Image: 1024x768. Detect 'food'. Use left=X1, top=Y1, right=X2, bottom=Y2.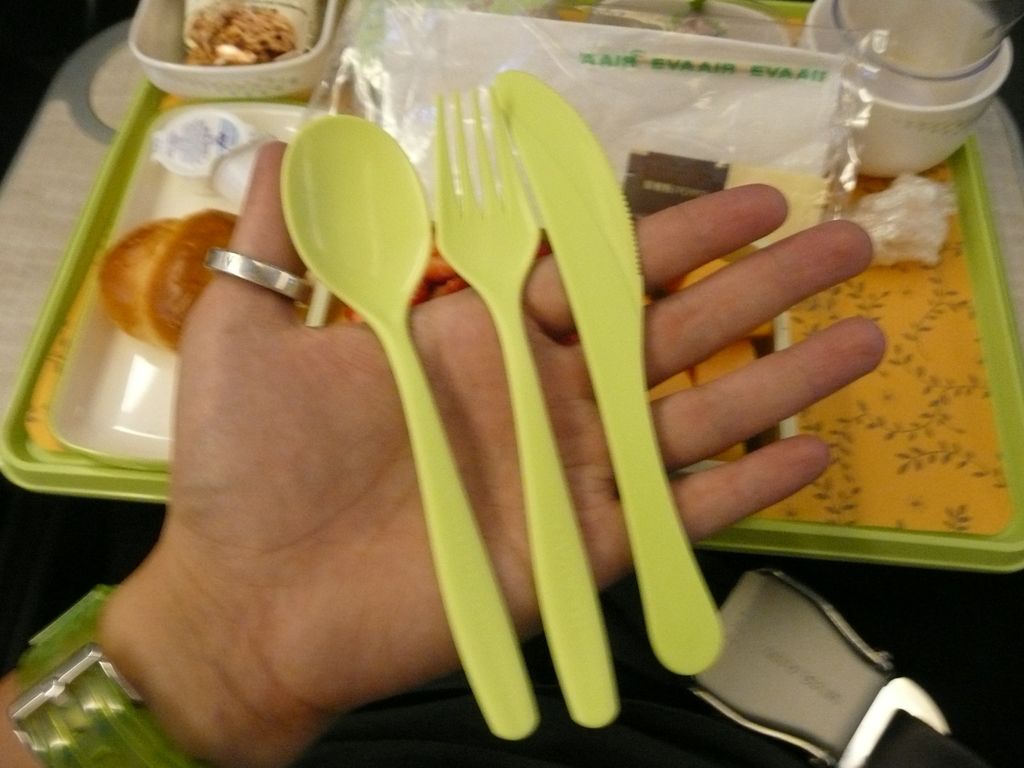
left=150, top=202, right=241, bottom=348.
